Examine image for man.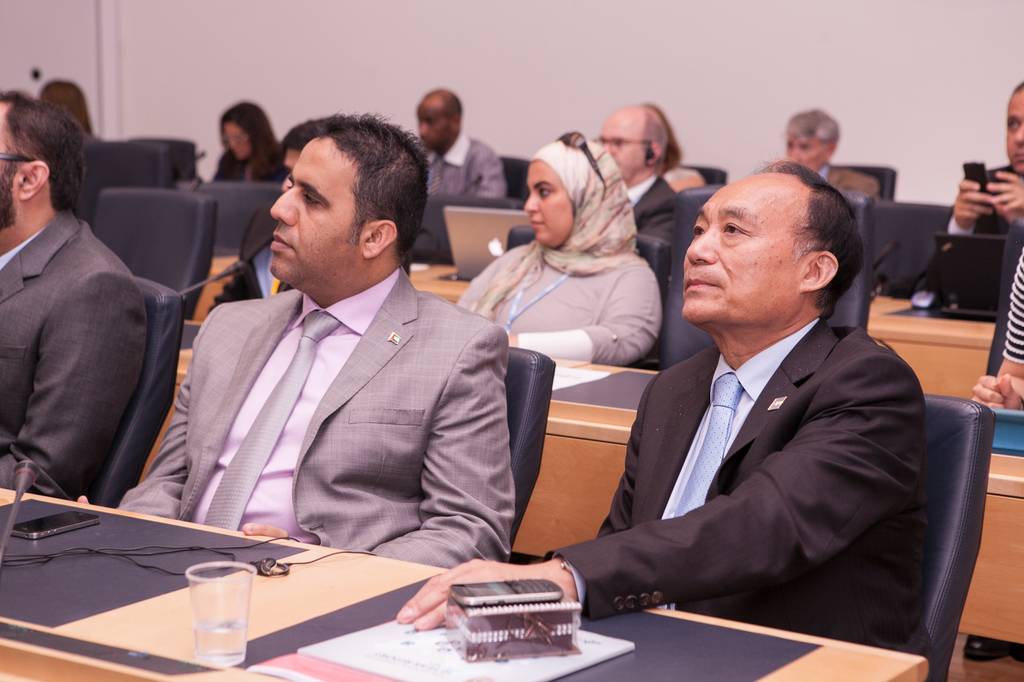
Examination result: box(774, 104, 876, 196).
